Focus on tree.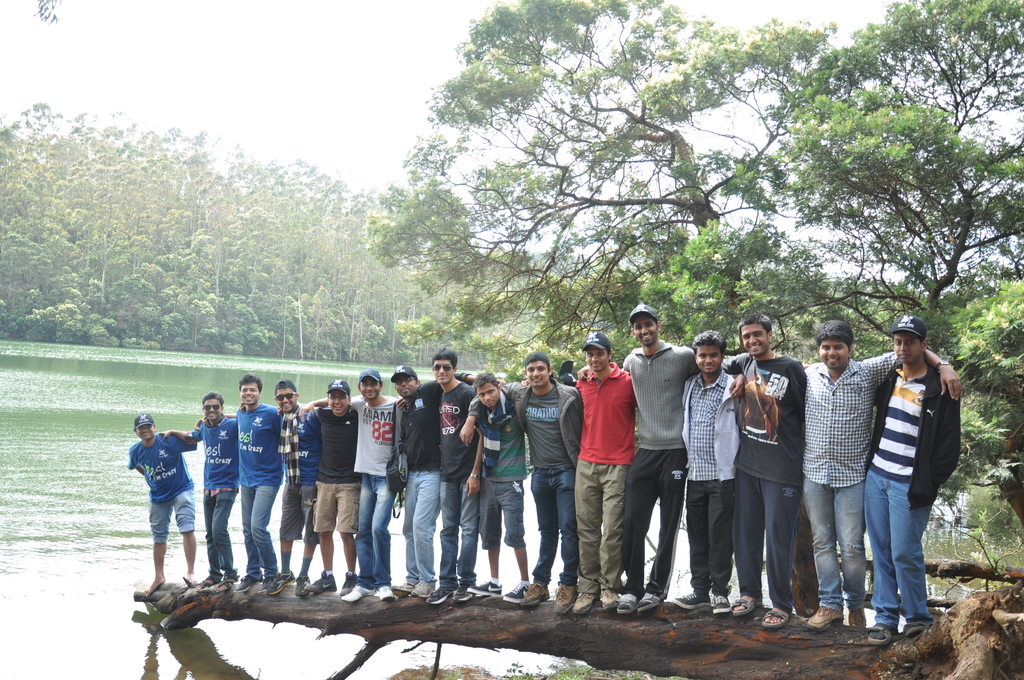
Focused at x1=367, y1=0, x2=1023, y2=485.
